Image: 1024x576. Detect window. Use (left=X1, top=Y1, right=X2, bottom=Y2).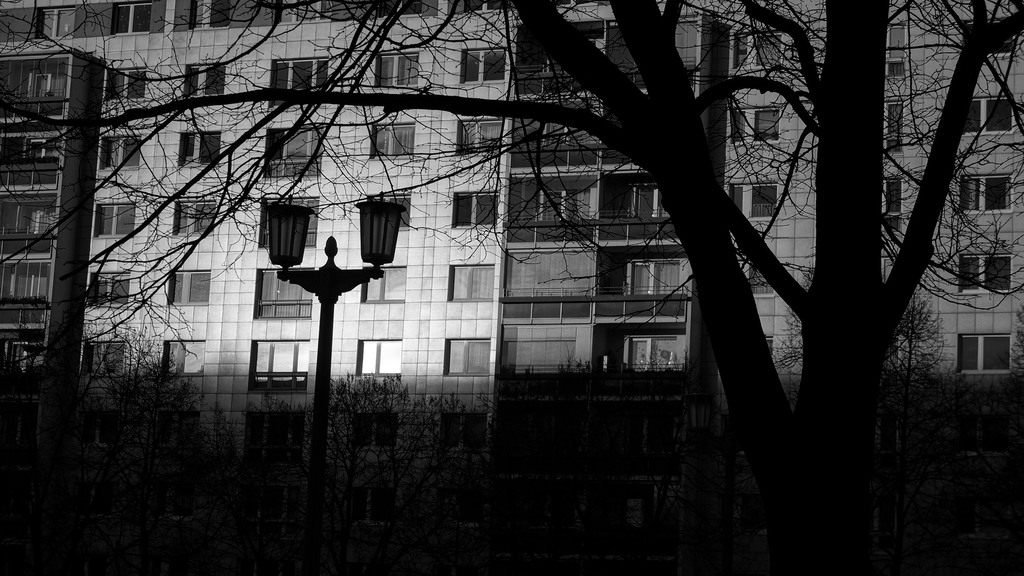
(left=961, top=252, right=1011, bottom=292).
